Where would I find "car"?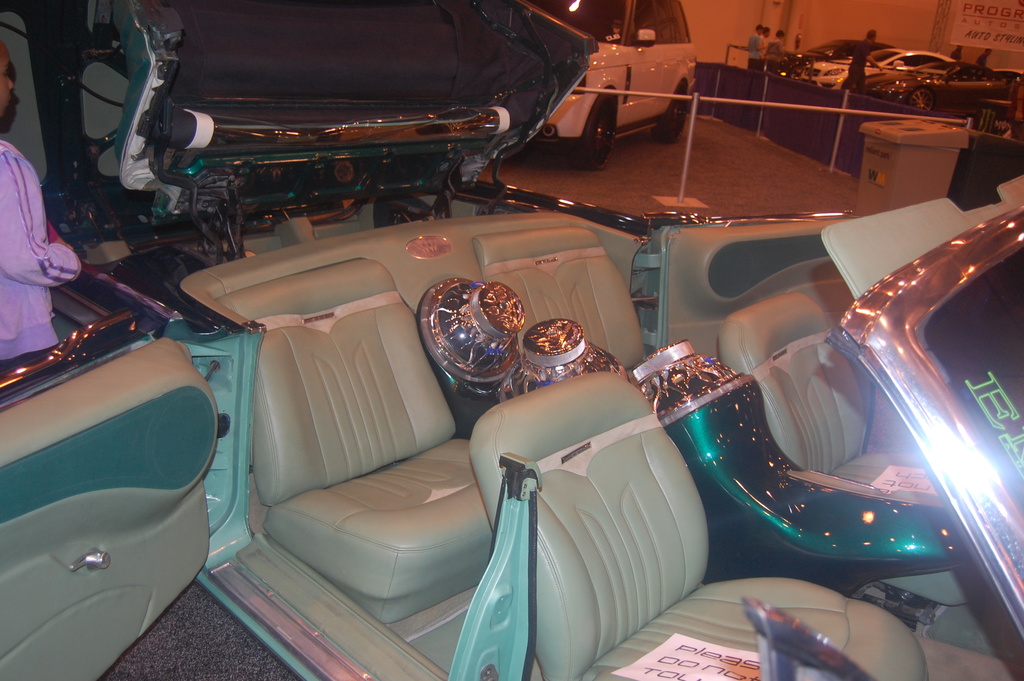
At [764,38,881,71].
